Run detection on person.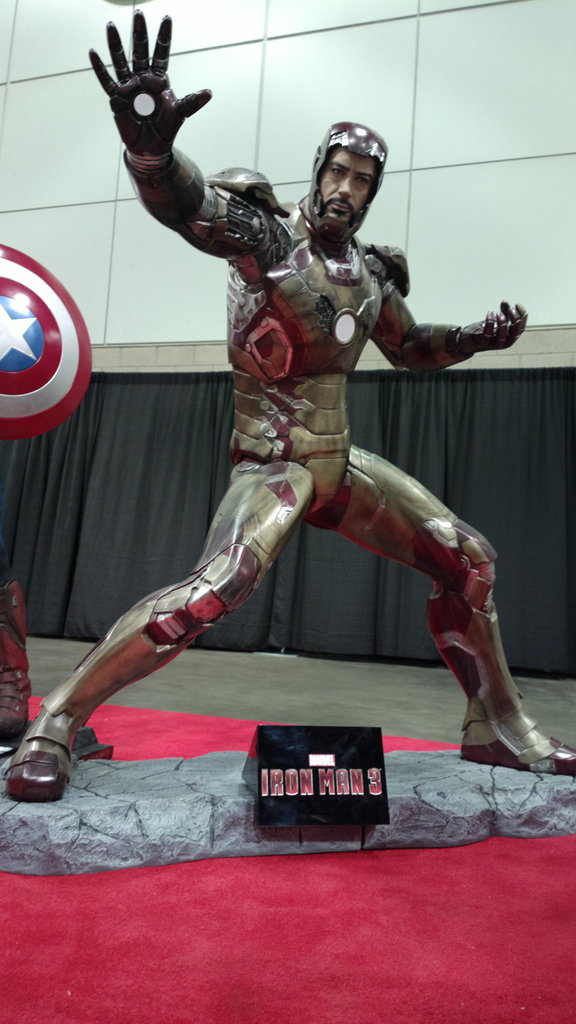
Result: 0, 584, 33, 762.
